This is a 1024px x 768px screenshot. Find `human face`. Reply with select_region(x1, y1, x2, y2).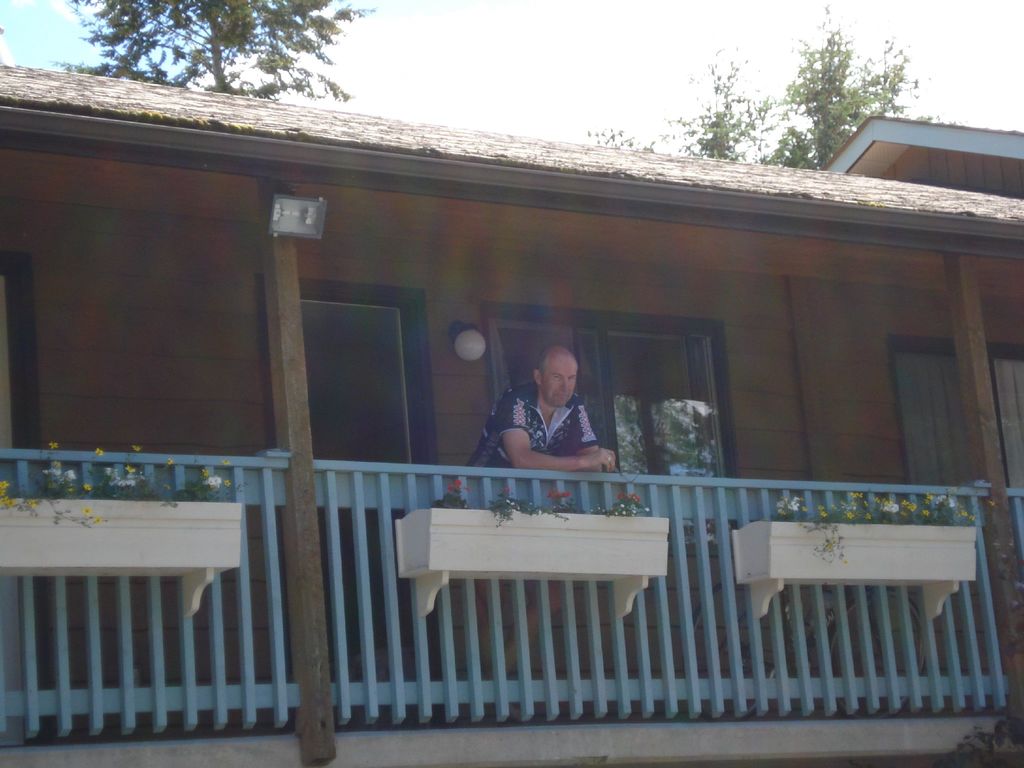
select_region(541, 353, 578, 406).
